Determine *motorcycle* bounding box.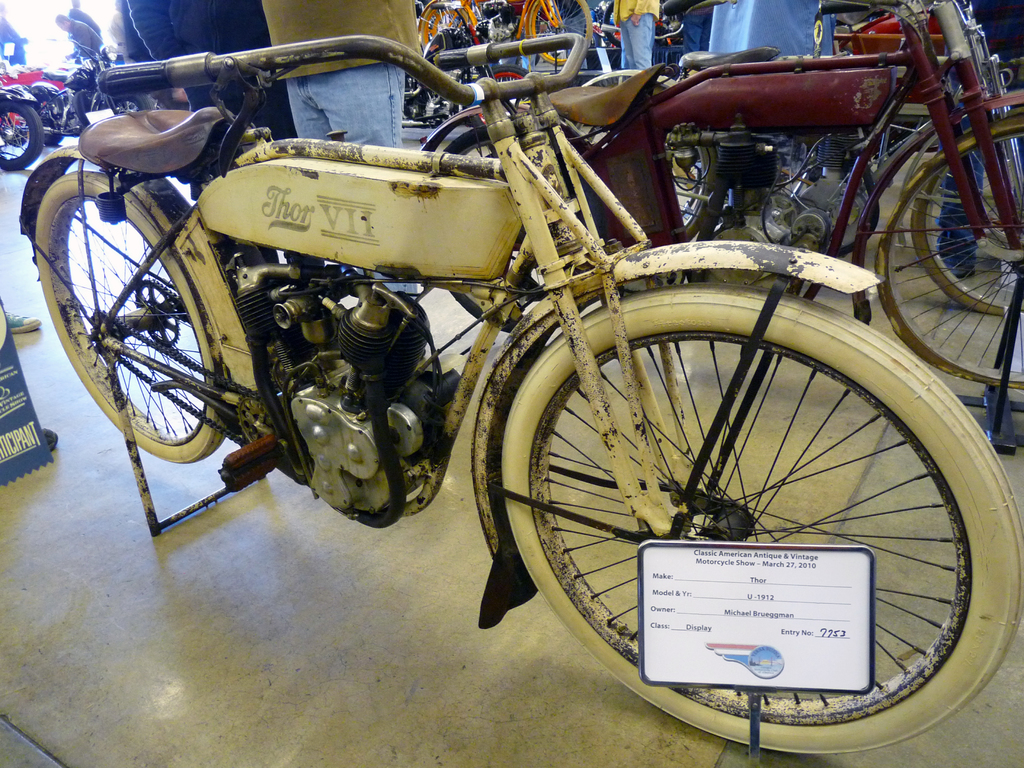
Determined: pyautogui.locateOnScreen(20, 35, 1023, 767).
